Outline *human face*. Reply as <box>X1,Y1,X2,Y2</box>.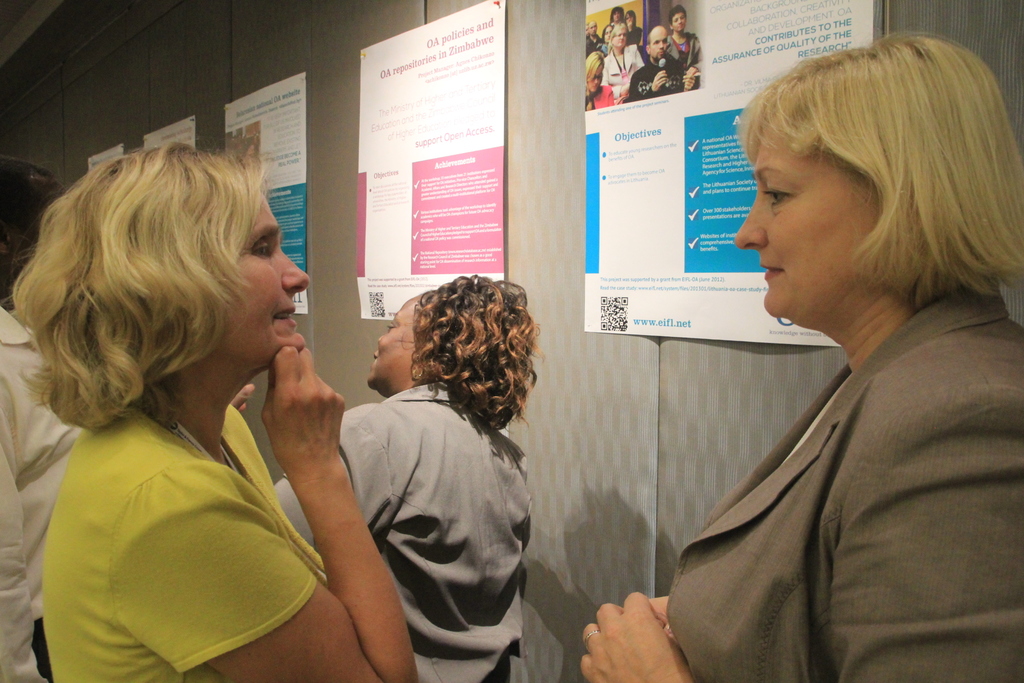
<box>648,31,668,60</box>.
